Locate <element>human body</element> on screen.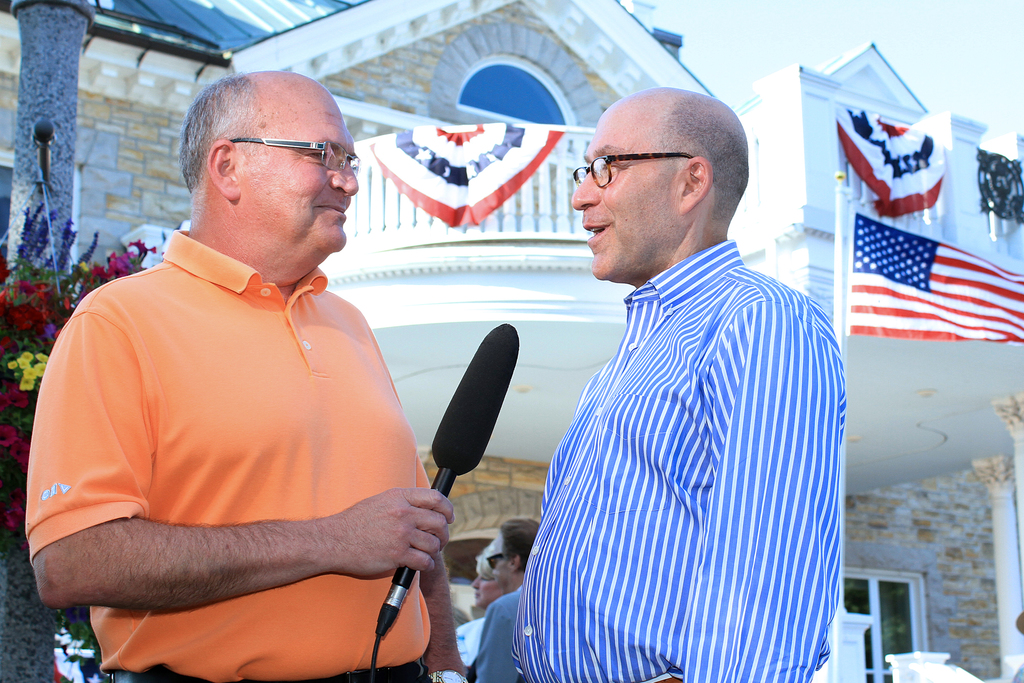
On screen at {"left": 22, "top": 70, "right": 439, "bottom": 682}.
